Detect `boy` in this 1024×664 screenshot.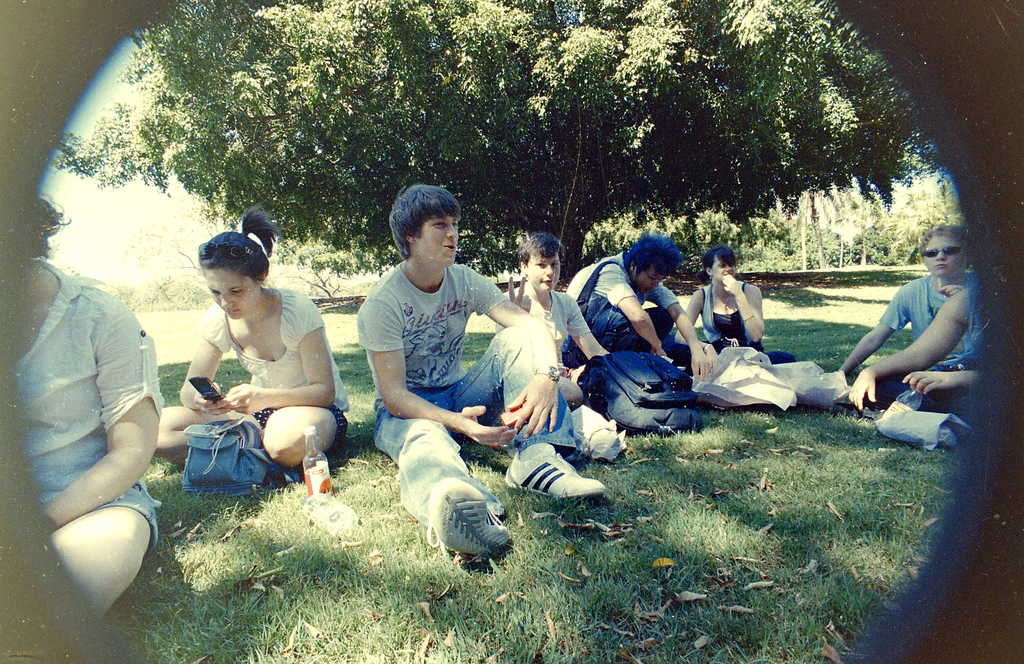
Detection: {"x1": 342, "y1": 181, "x2": 630, "y2": 570}.
